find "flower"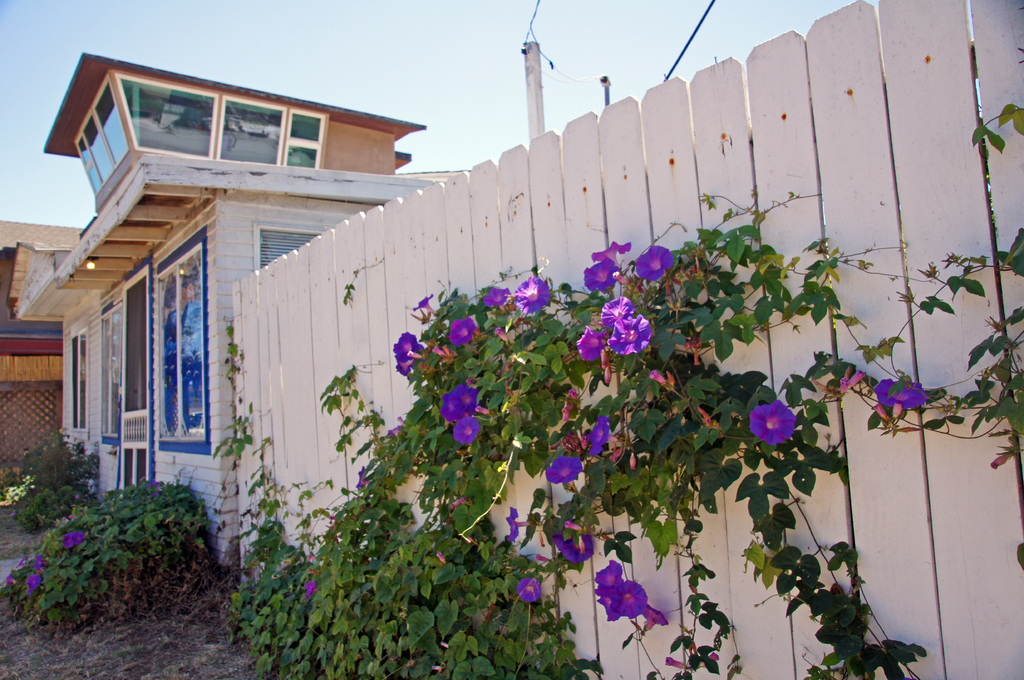
bbox=(507, 277, 558, 315)
